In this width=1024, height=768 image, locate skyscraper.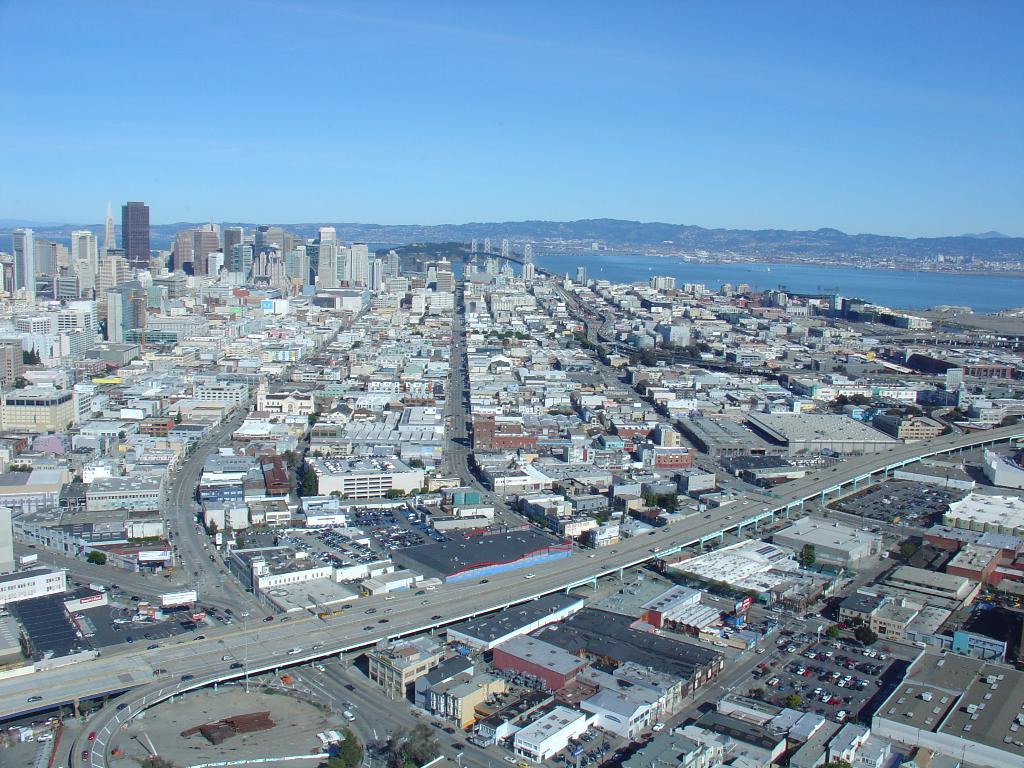
Bounding box: [287,244,310,283].
